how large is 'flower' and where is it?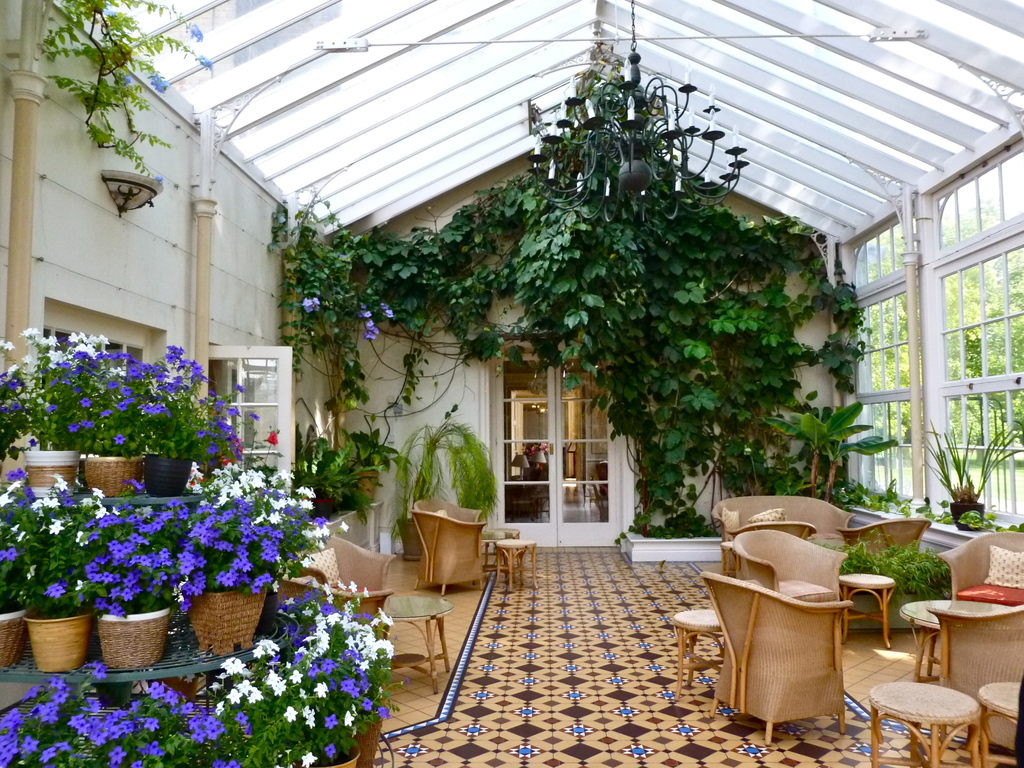
Bounding box: bbox(221, 656, 245, 677).
